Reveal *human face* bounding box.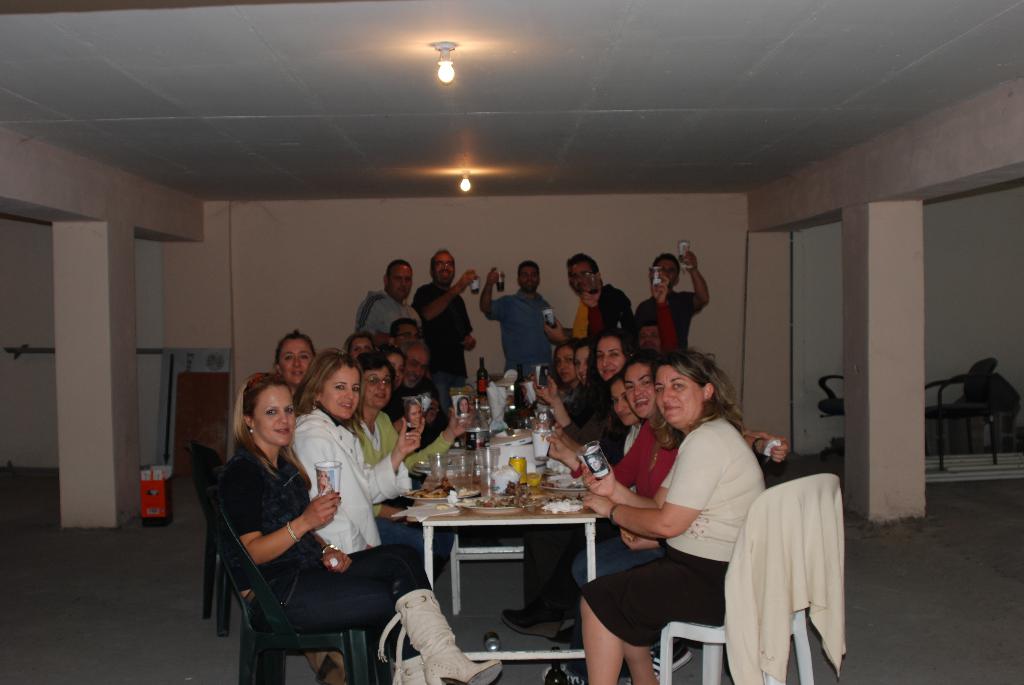
Revealed: 659:256:680:292.
